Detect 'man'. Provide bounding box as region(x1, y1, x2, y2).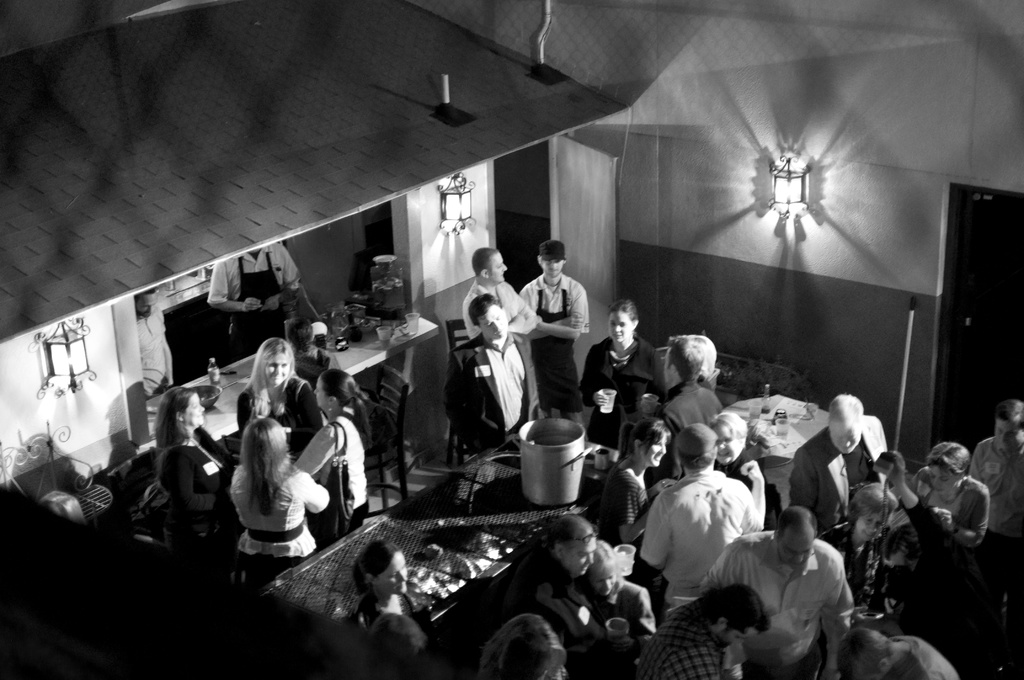
region(640, 585, 769, 679).
